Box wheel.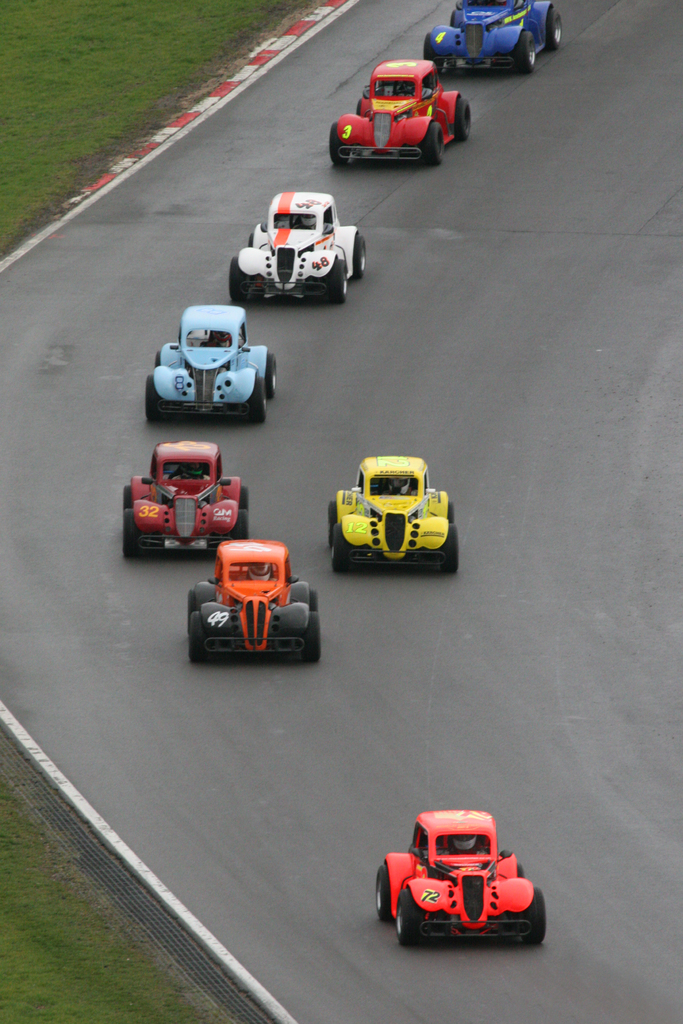
region(230, 257, 247, 299).
